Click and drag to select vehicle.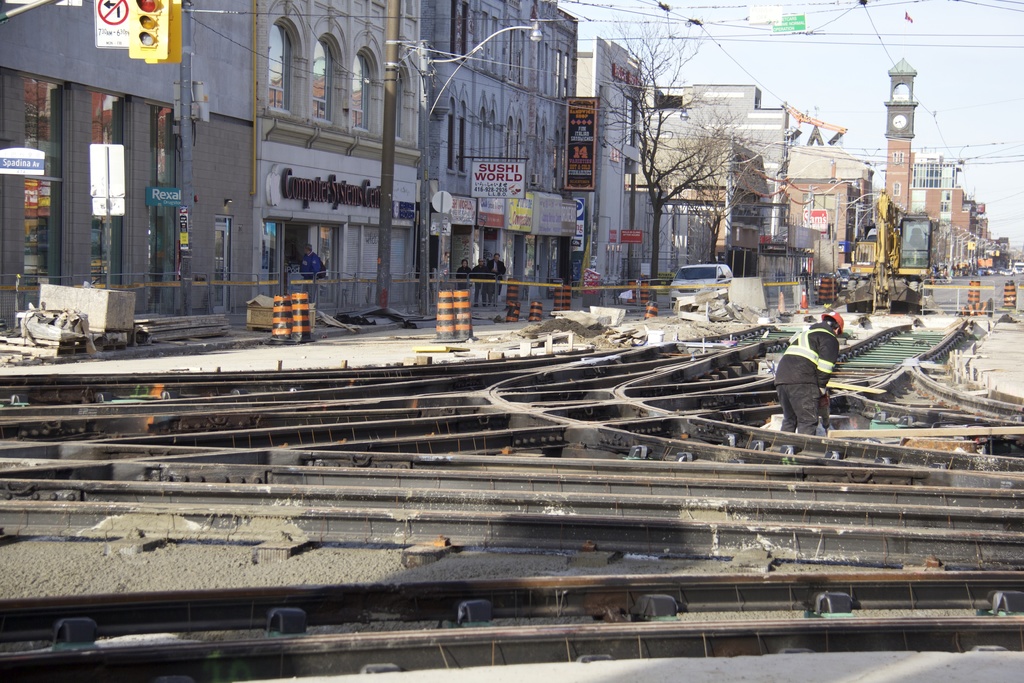
Selection: 1016 263 1023 276.
